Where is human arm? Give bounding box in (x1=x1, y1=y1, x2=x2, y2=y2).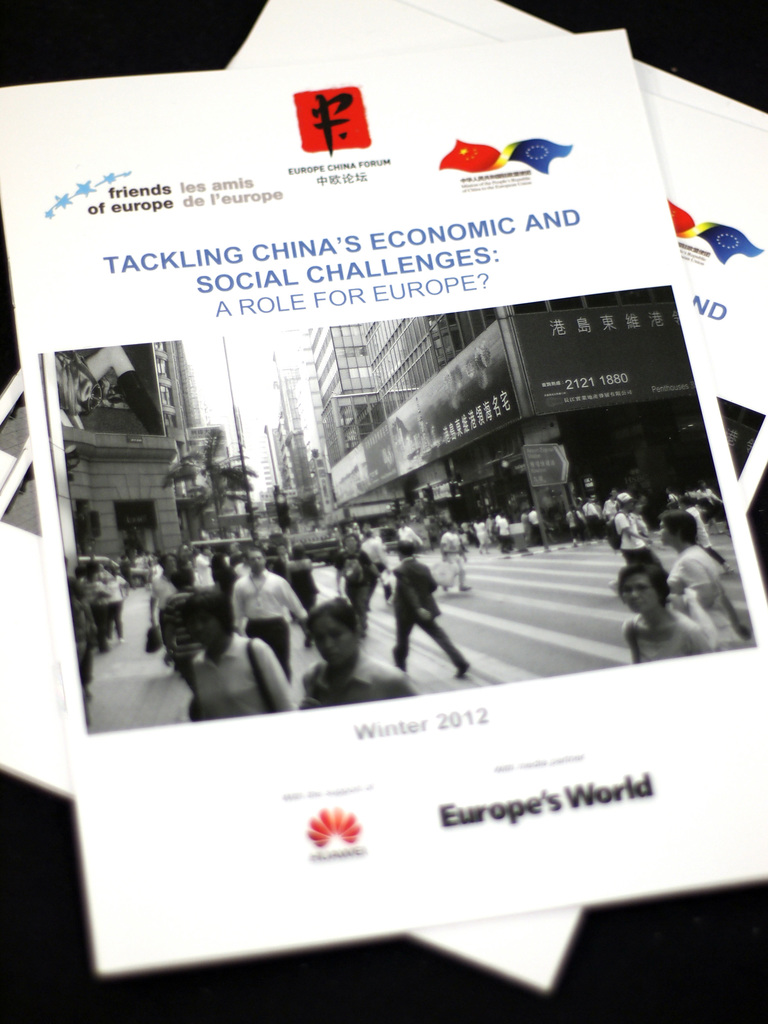
(x1=272, y1=568, x2=310, y2=641).
